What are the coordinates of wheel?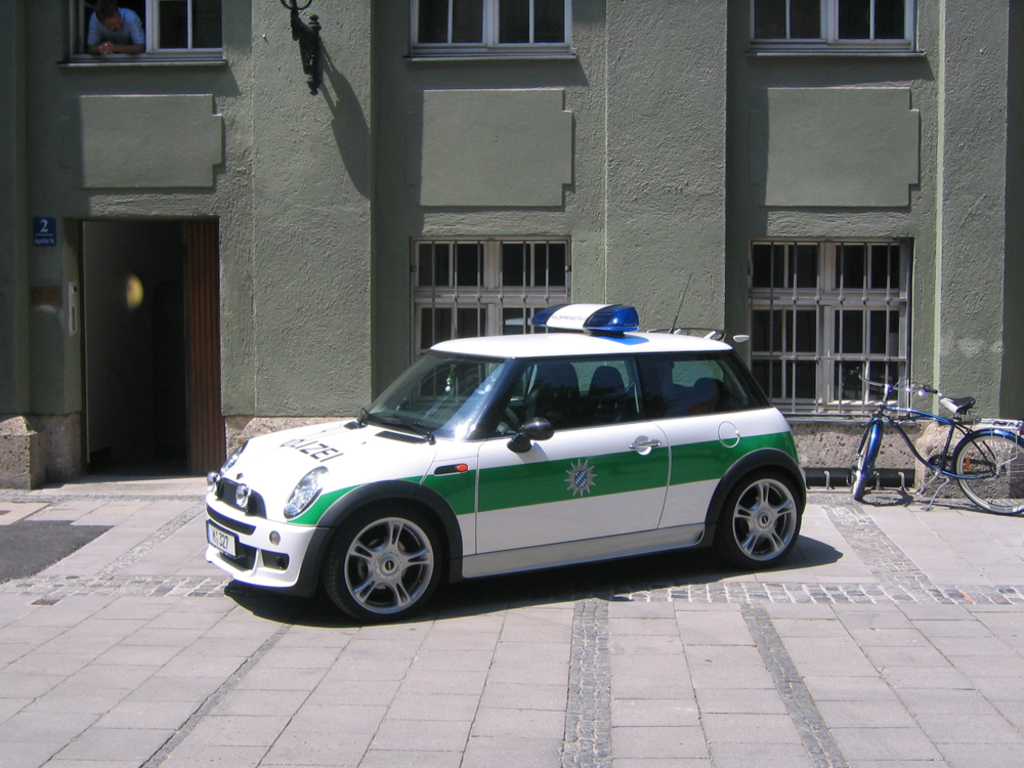
crop(851, 427, 864, 505).
